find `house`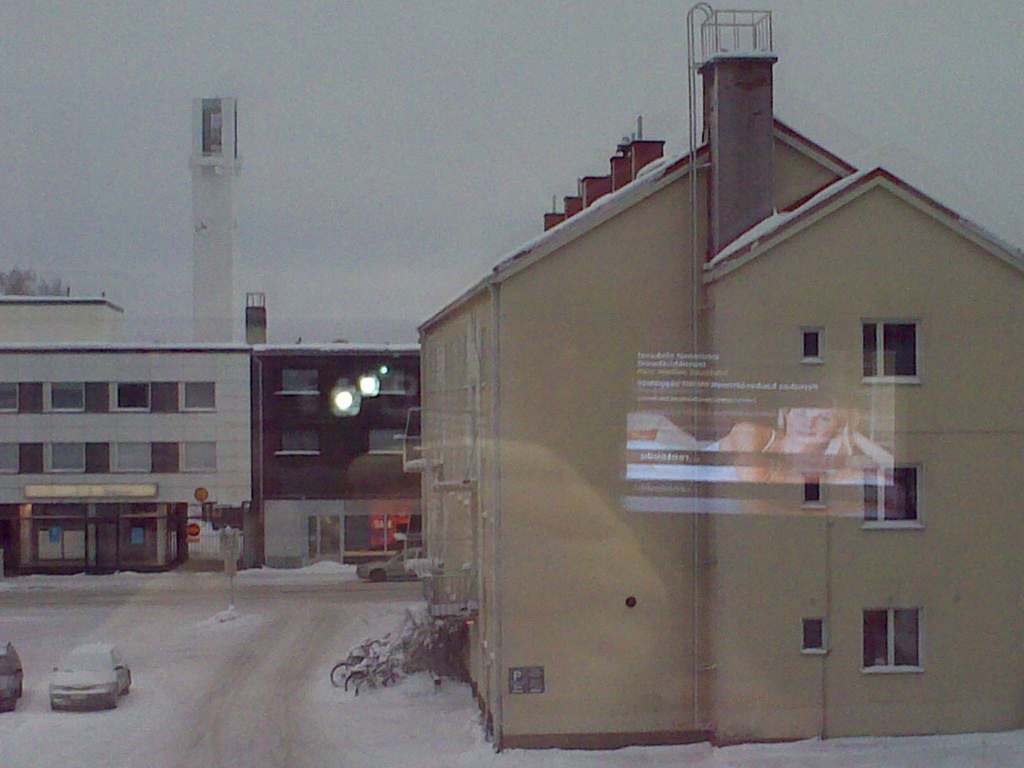
pyautogui.locateOnScreen(0, 301, 250, 573)
